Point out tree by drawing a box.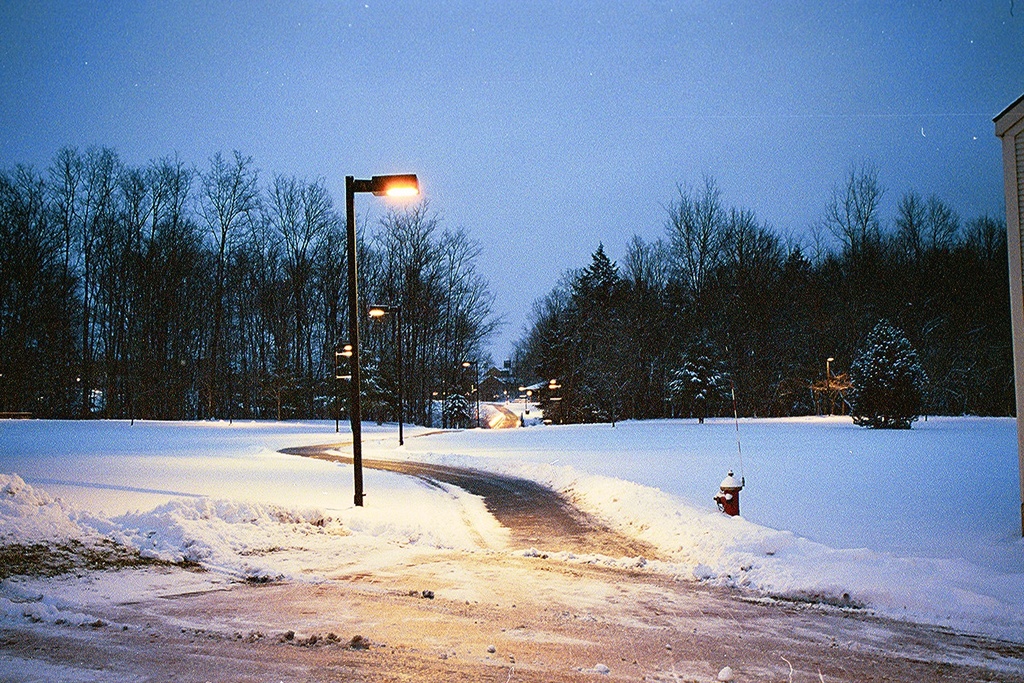
pyautogui.locateOnScreen(632, 173, 779, 329).
